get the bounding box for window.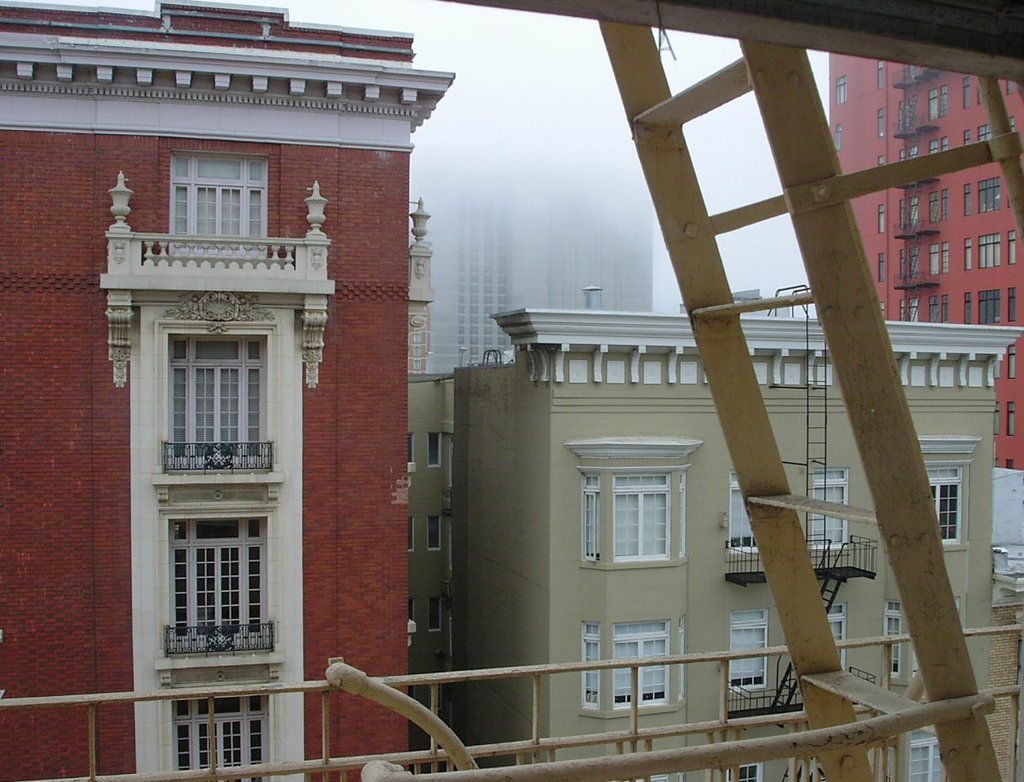
<bbox>962, 74, 970, 109</bbox>.
